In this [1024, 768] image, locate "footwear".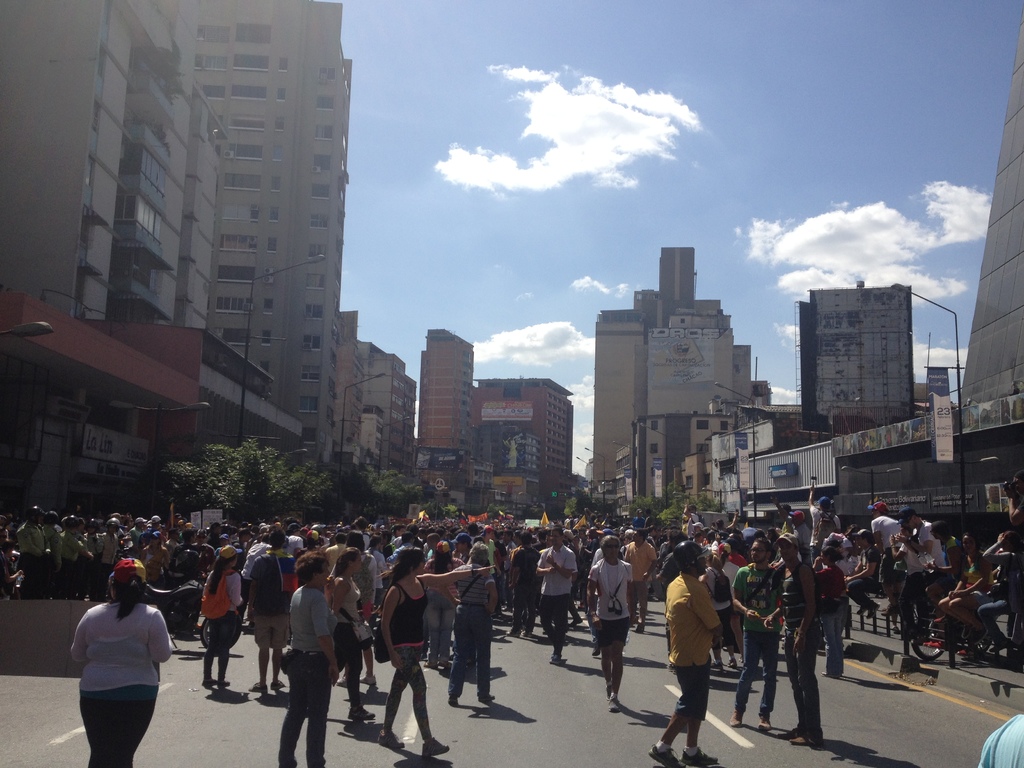
Bounding box: {"left": 726, "top": 656, "right": 739, "bottom": 668}.
